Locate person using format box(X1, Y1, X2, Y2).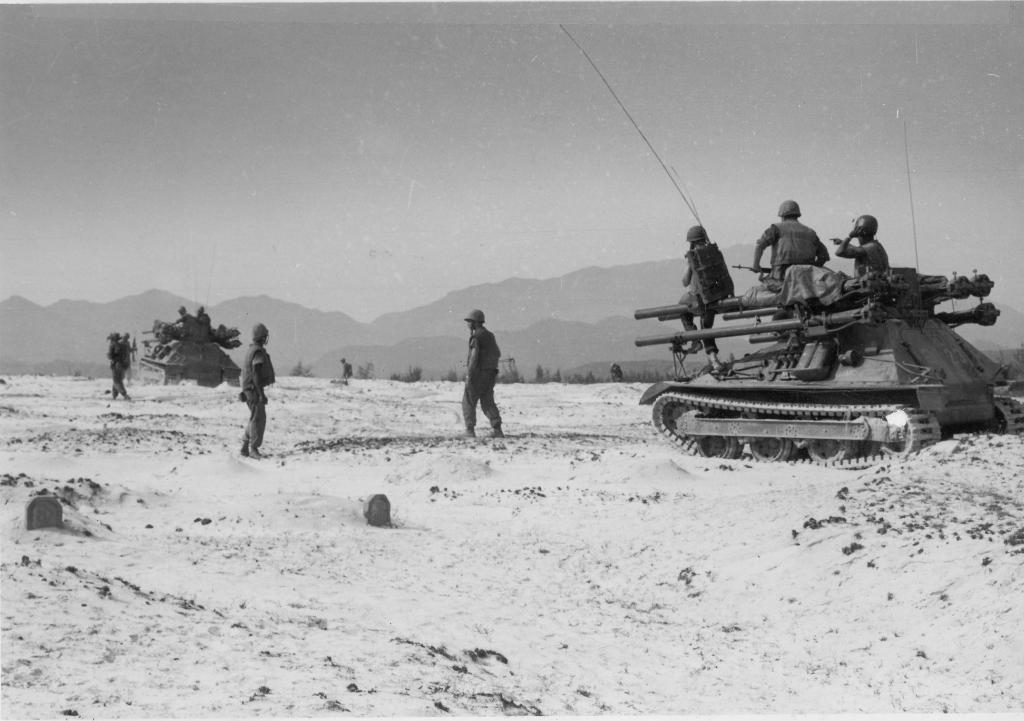
box(834, 213, 896, 281).
